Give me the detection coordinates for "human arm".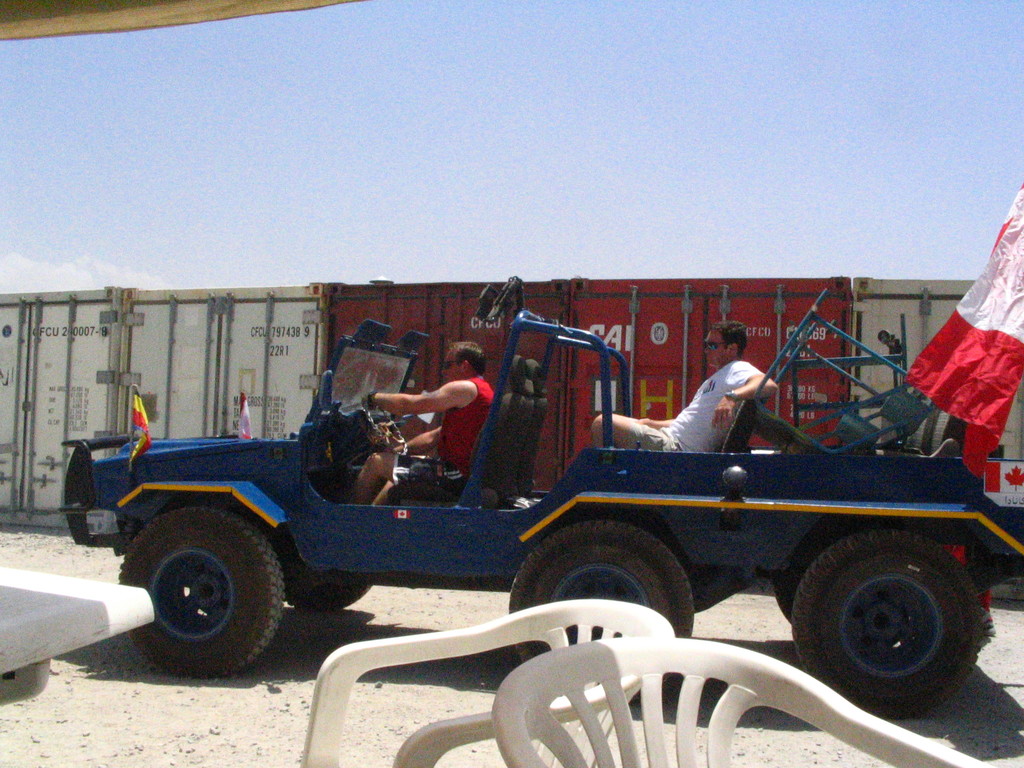
{"x1": 358, "y1": 377, "x2": 479, "y2": 417}.
